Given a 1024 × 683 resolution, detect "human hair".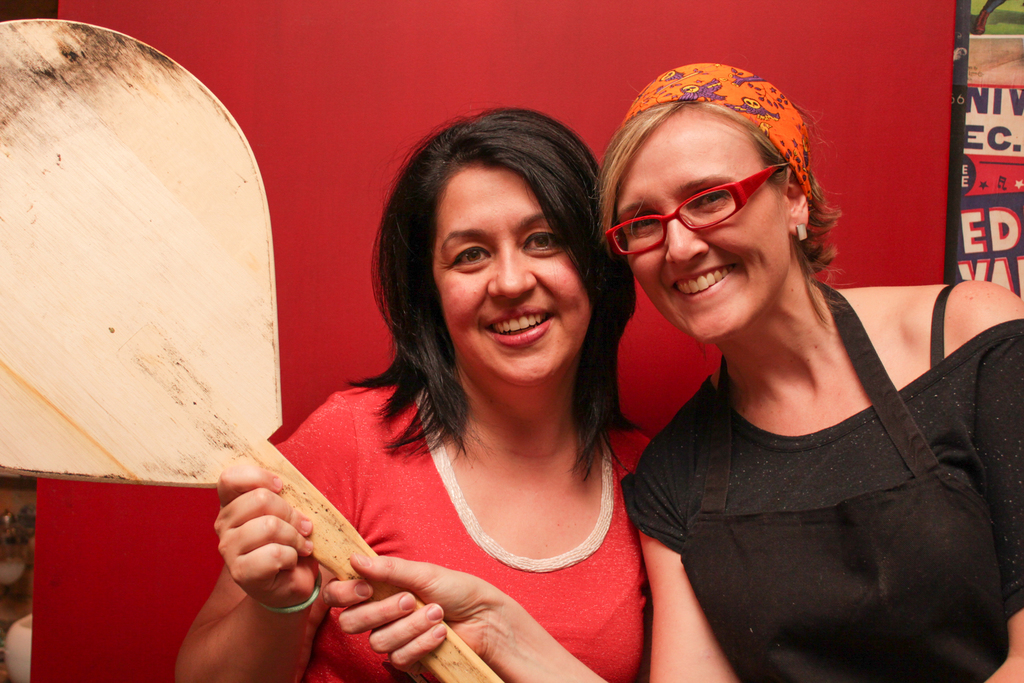
<region>387, 92, 620, 454</region>.
